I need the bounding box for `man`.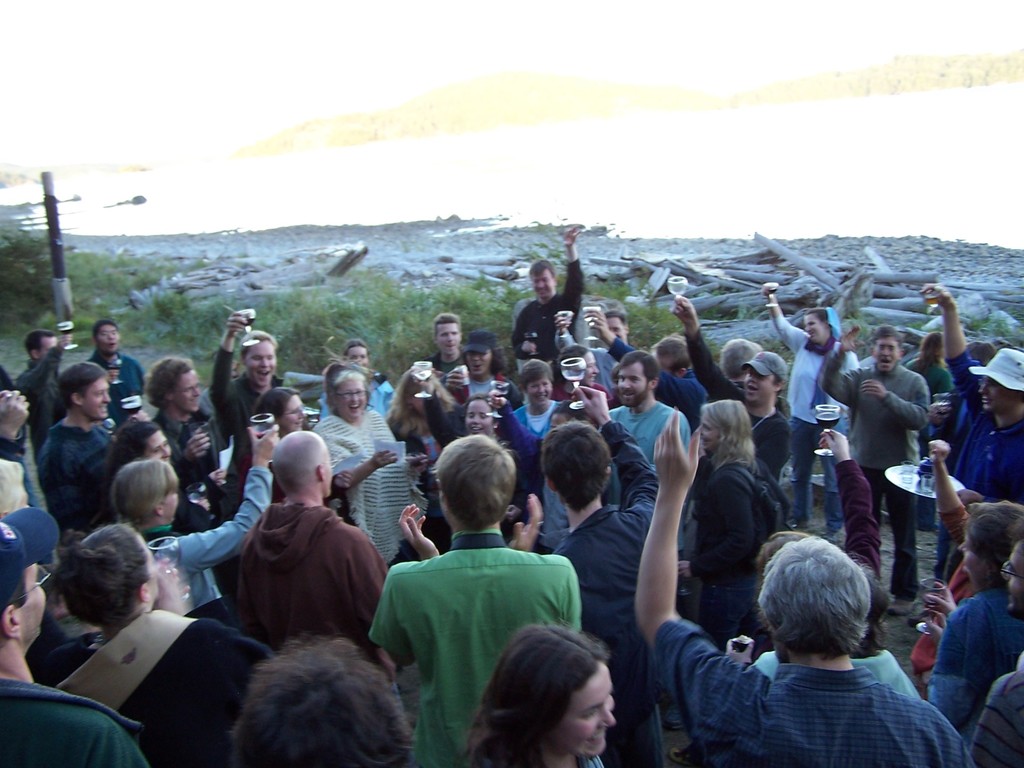
Here it is: [x1=549, y1=305, x2=631, y2=390].
